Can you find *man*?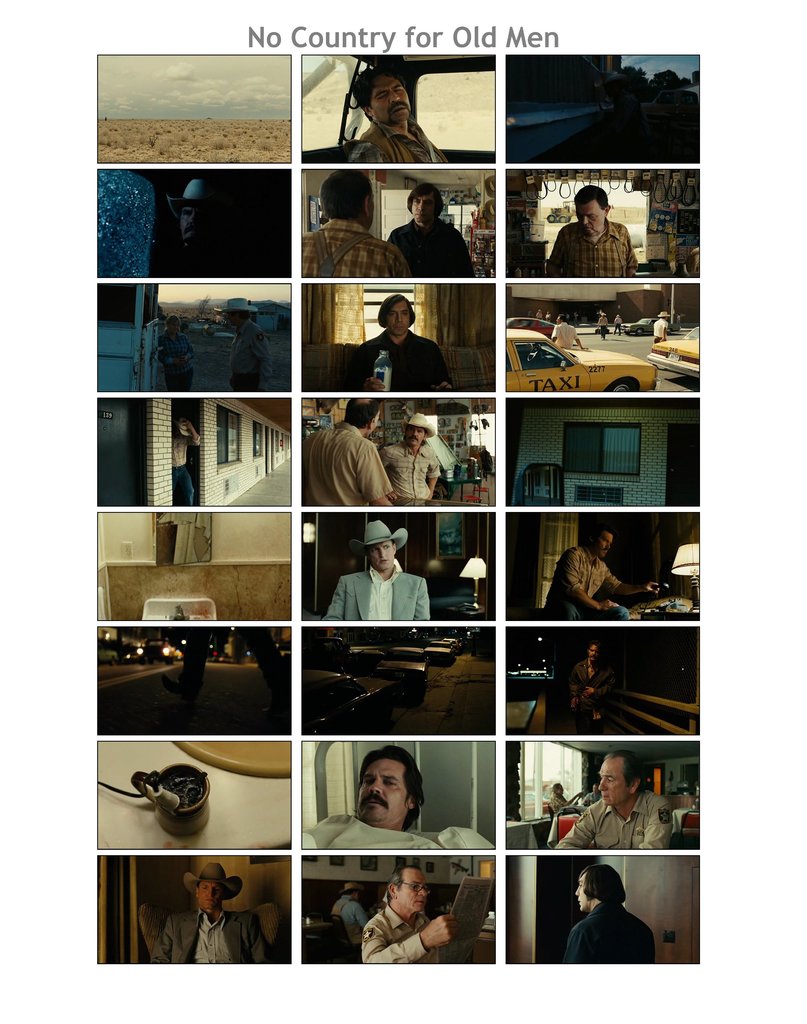
Yes, bounding box: box(334, 881, 364, 935).
